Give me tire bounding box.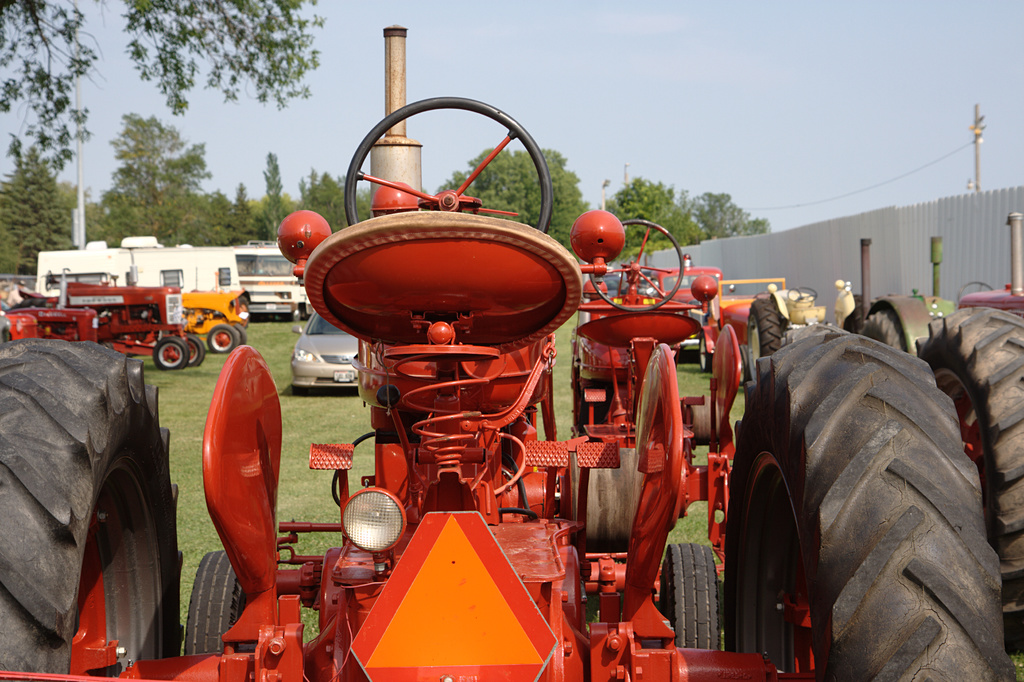
bbox=(207, 327, 234, 354).
